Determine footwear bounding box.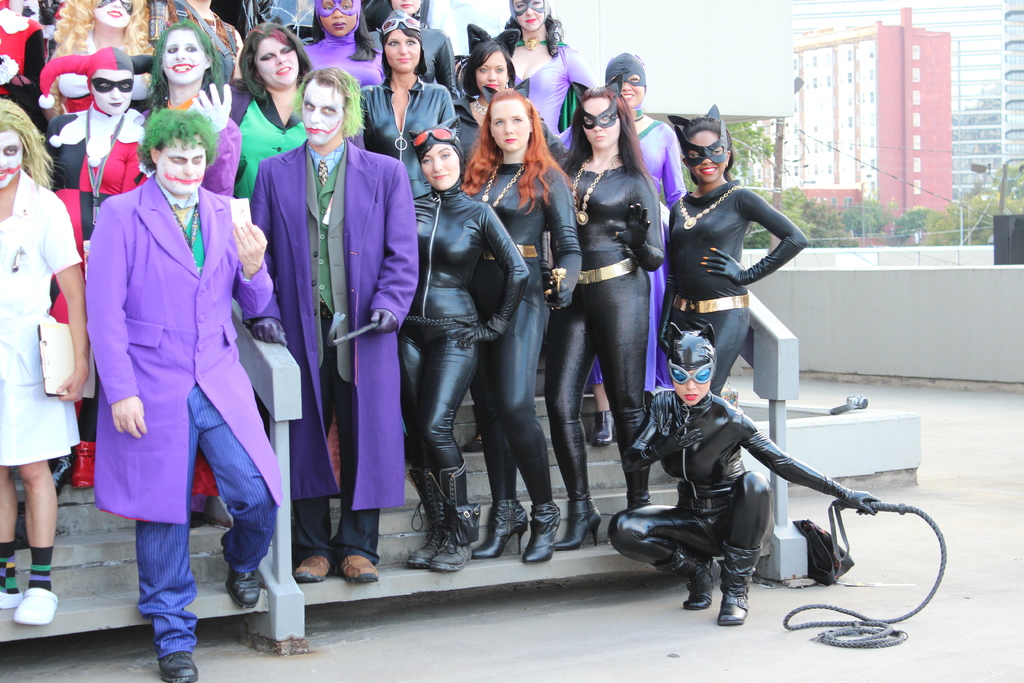
Determined: crop(716, 542, 764, 625).
